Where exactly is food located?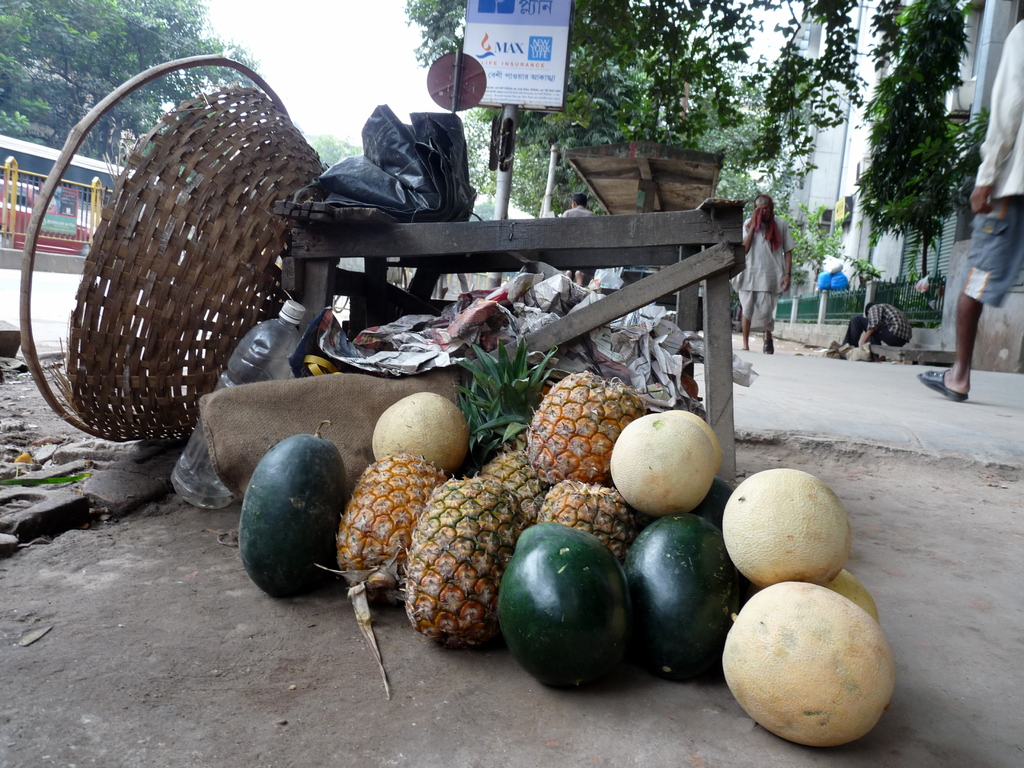
Its bounding box is (521,371,644,486).
